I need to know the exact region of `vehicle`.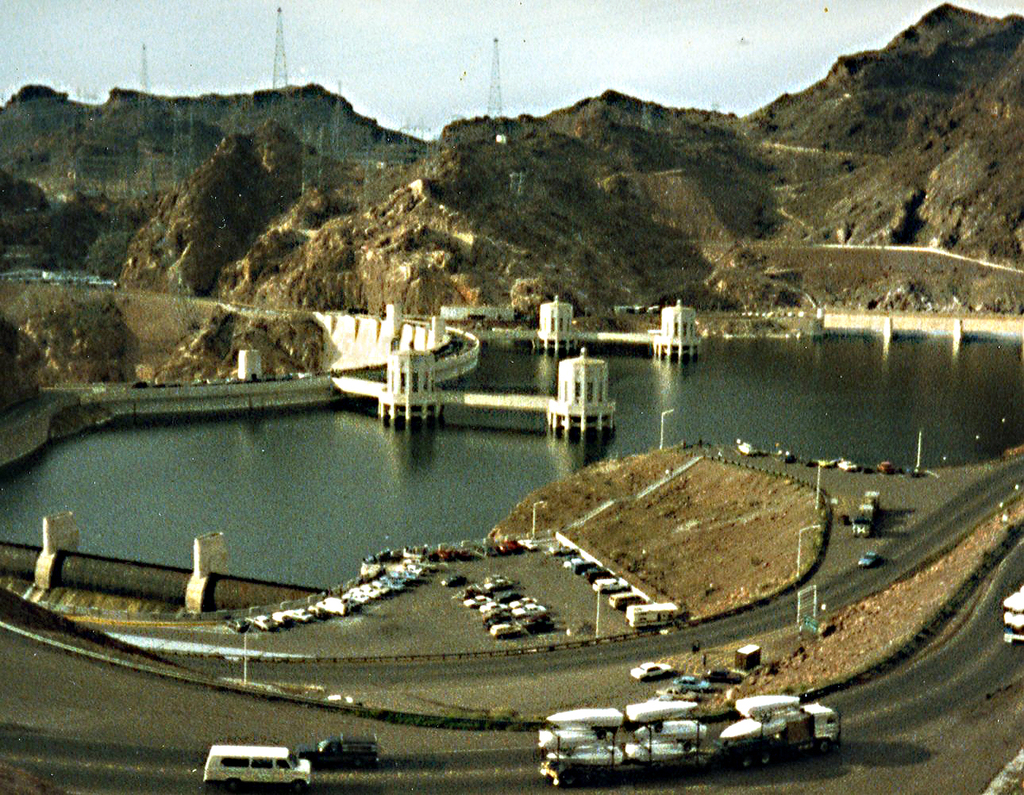
Region: bbox=(907, 465, 927, 478).
